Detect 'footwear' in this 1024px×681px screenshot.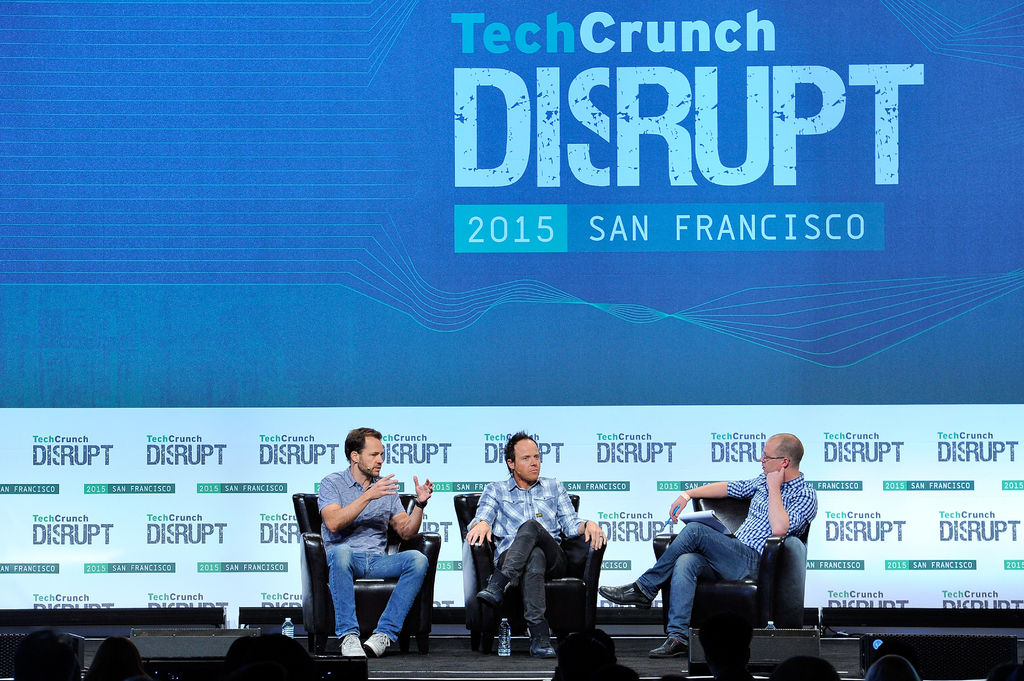
Detection: bbox=[644, 632, 691, 661].
